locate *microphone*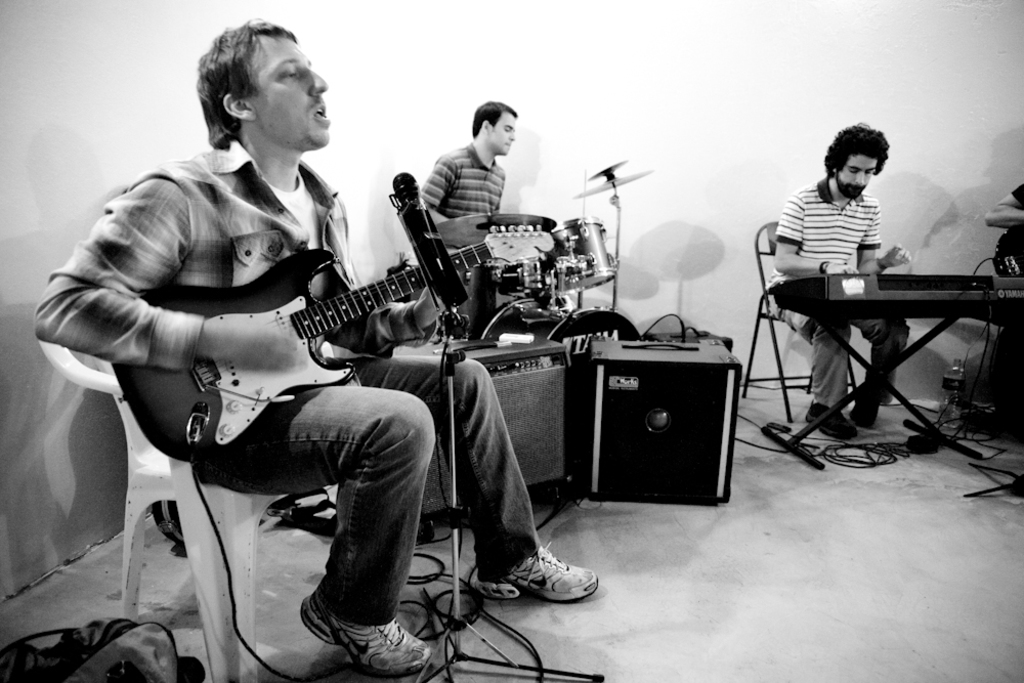
393, 172, 419, 203
